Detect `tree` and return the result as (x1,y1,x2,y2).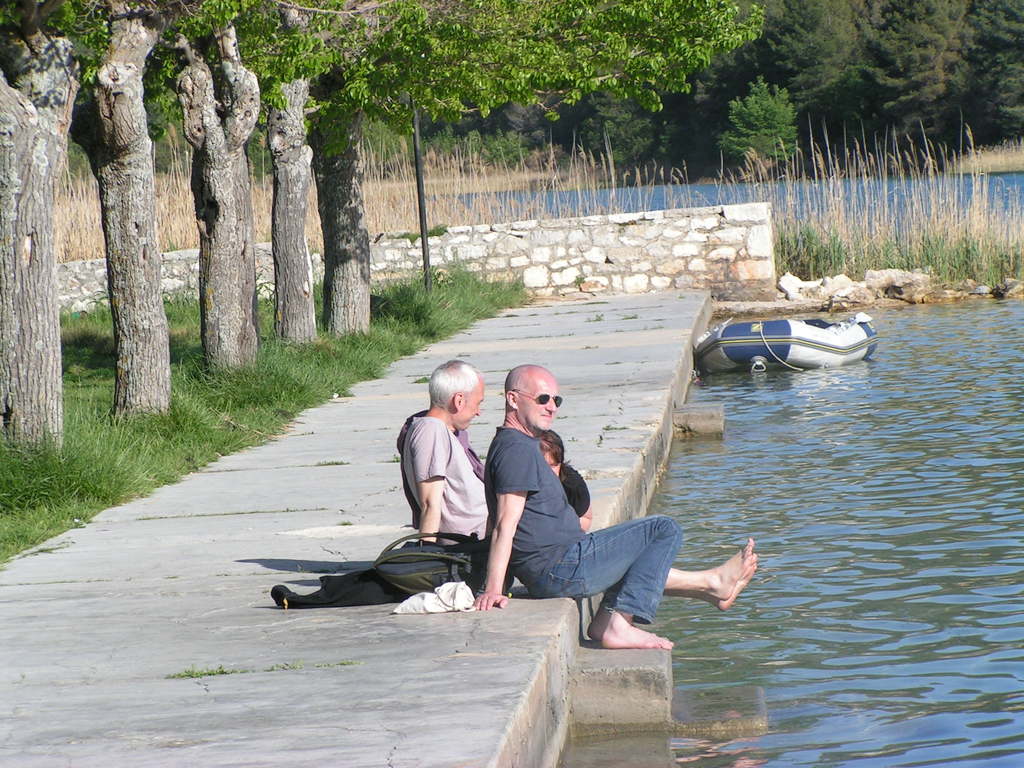
(764,0,876,143).
